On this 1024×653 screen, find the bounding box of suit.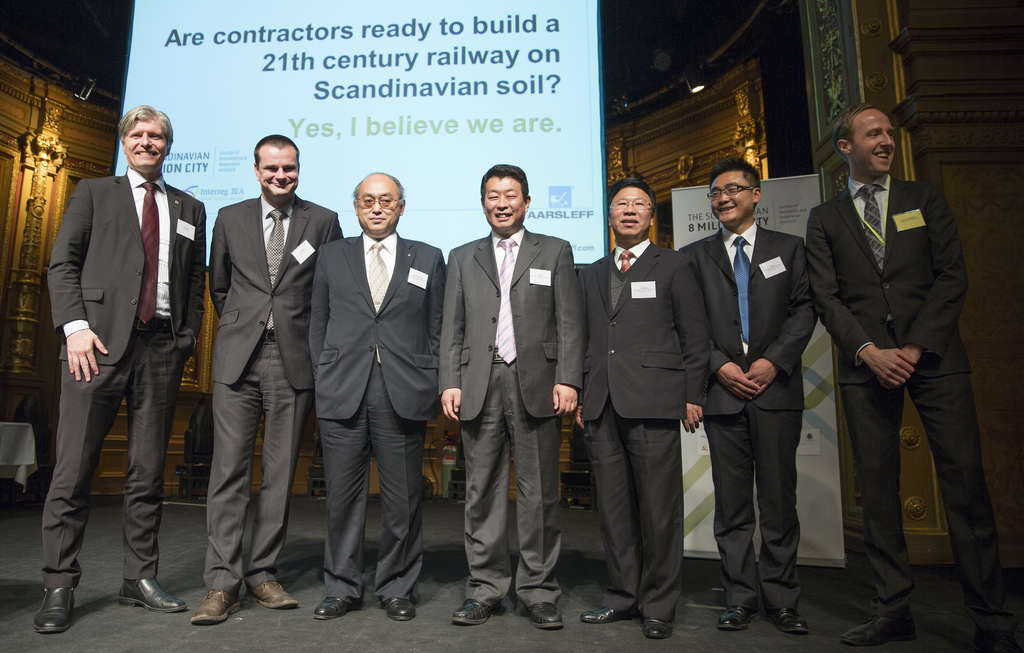
Bounding box: (42, 170, 206, 580).
